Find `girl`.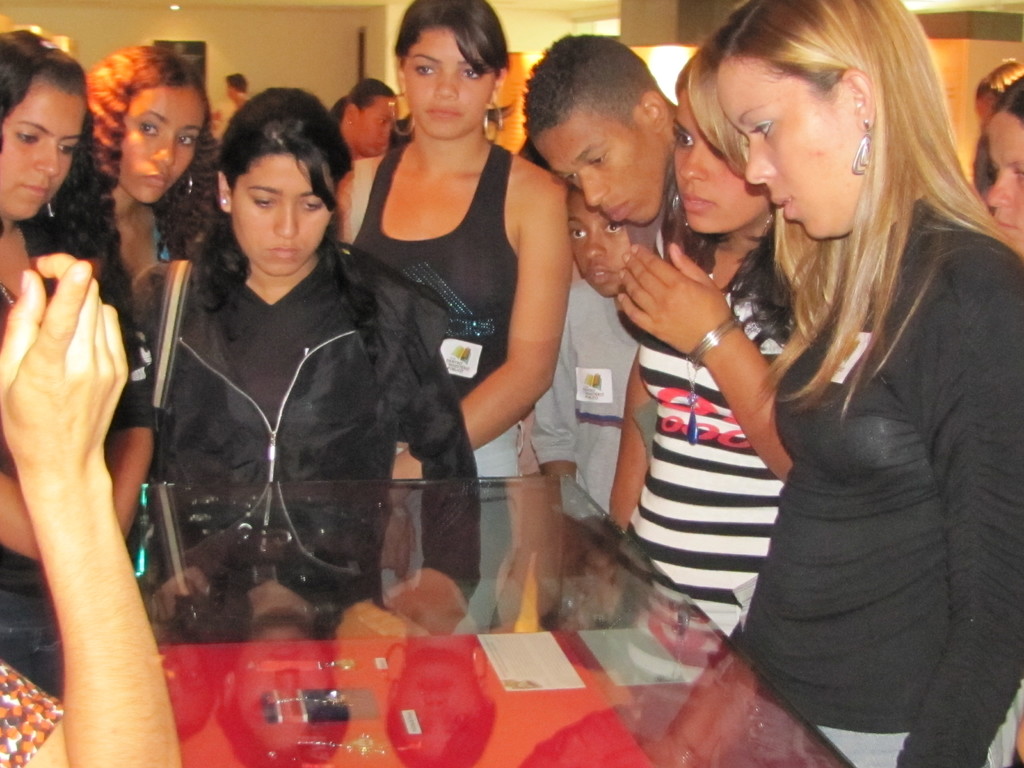
[342,0,580,487].
